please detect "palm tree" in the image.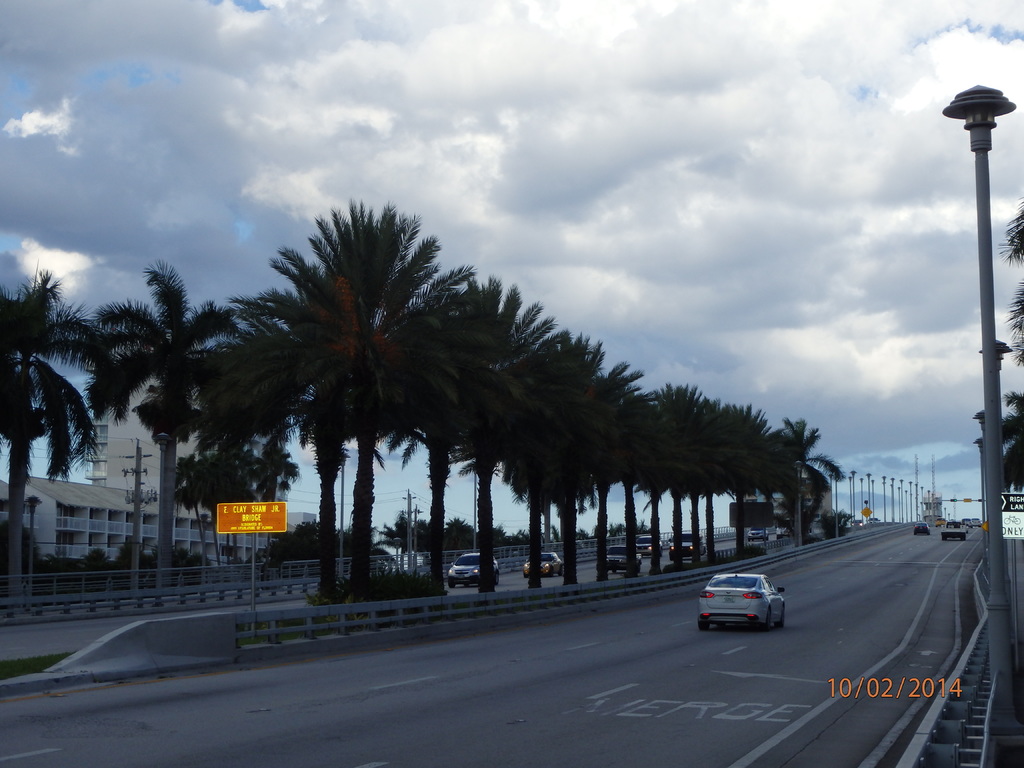
left=254, top=208, right=415, bottom=602.
